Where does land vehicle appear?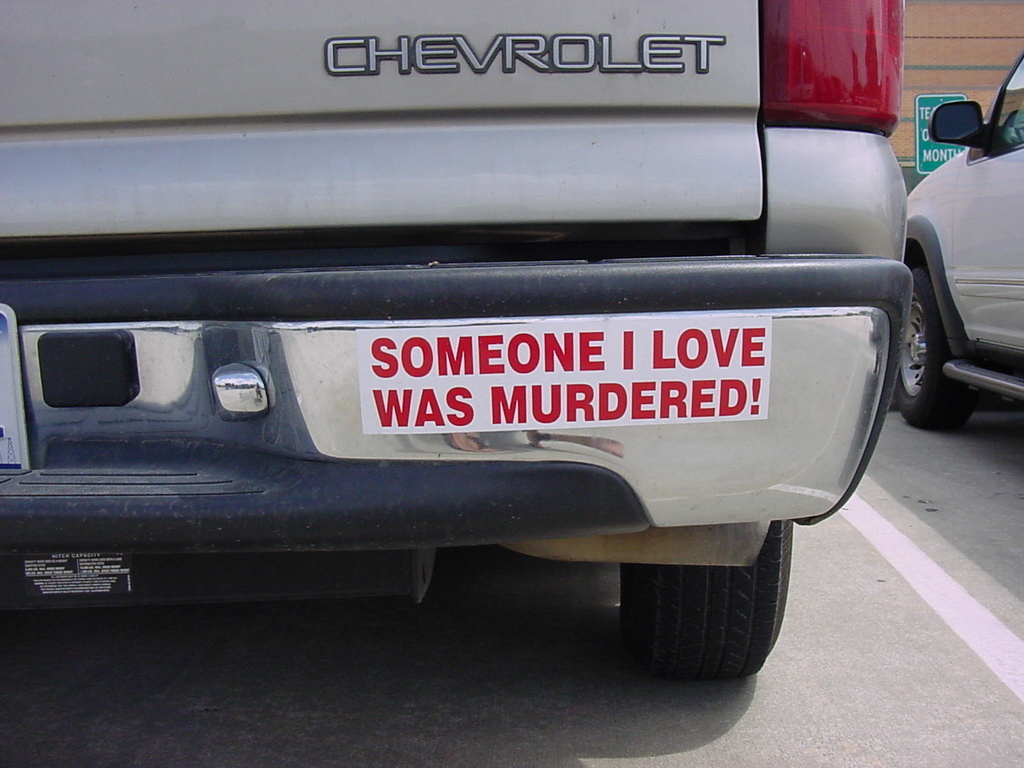
Appears at 911,112,1023,456.
